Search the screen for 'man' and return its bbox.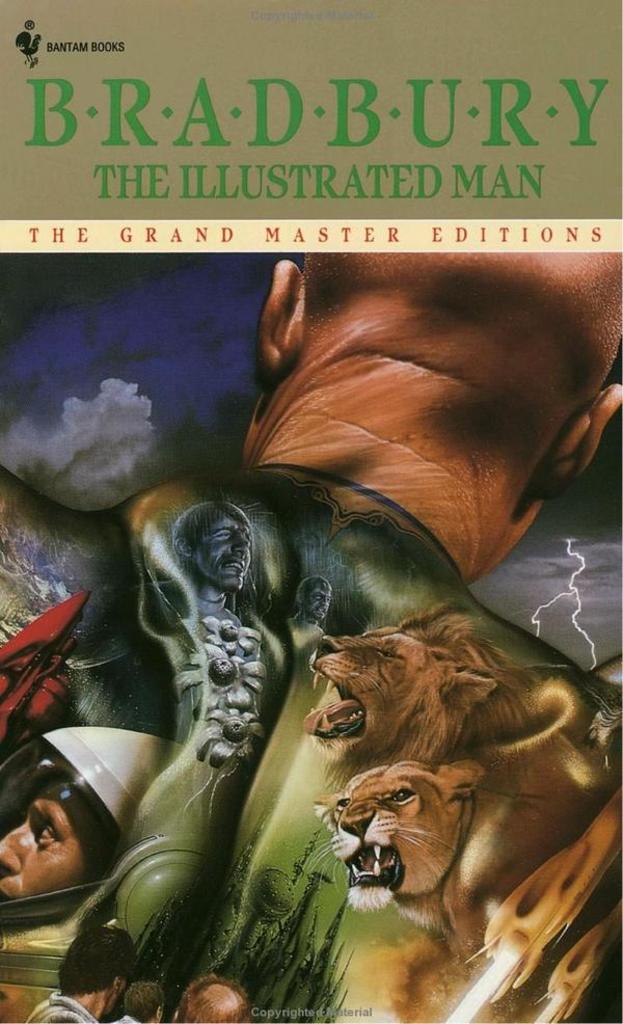
Found: 22:922:137:1023.
